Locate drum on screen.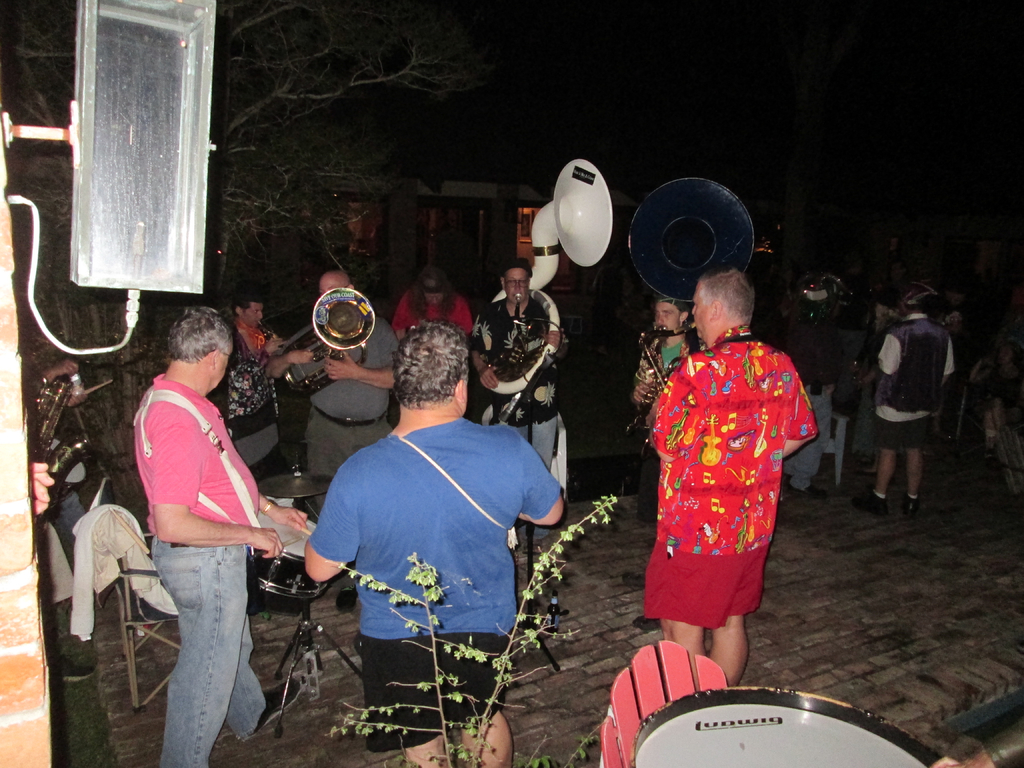
On screen at [244,506,346,607].
